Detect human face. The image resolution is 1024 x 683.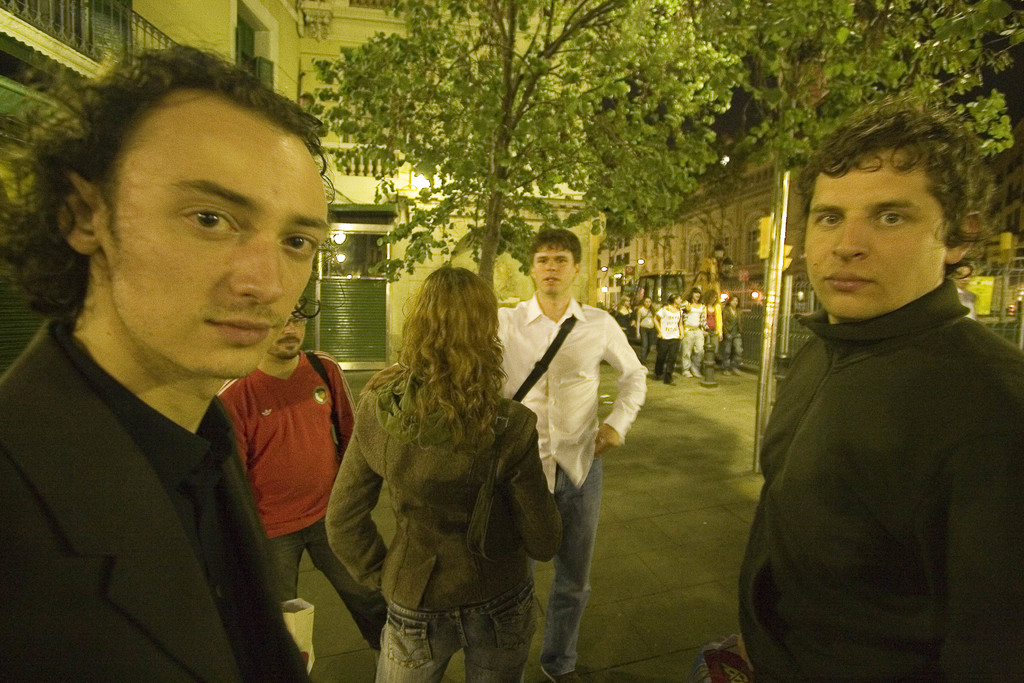
<box>534,250,572,288</box>.
